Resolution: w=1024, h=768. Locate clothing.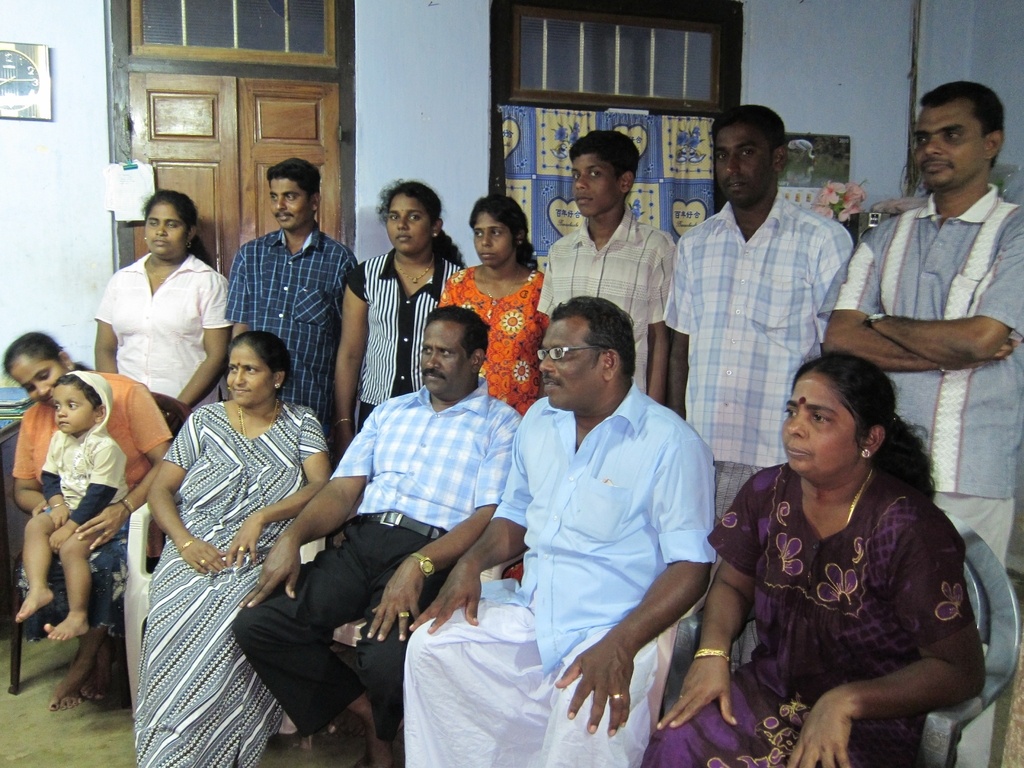
659,179,868,664.
